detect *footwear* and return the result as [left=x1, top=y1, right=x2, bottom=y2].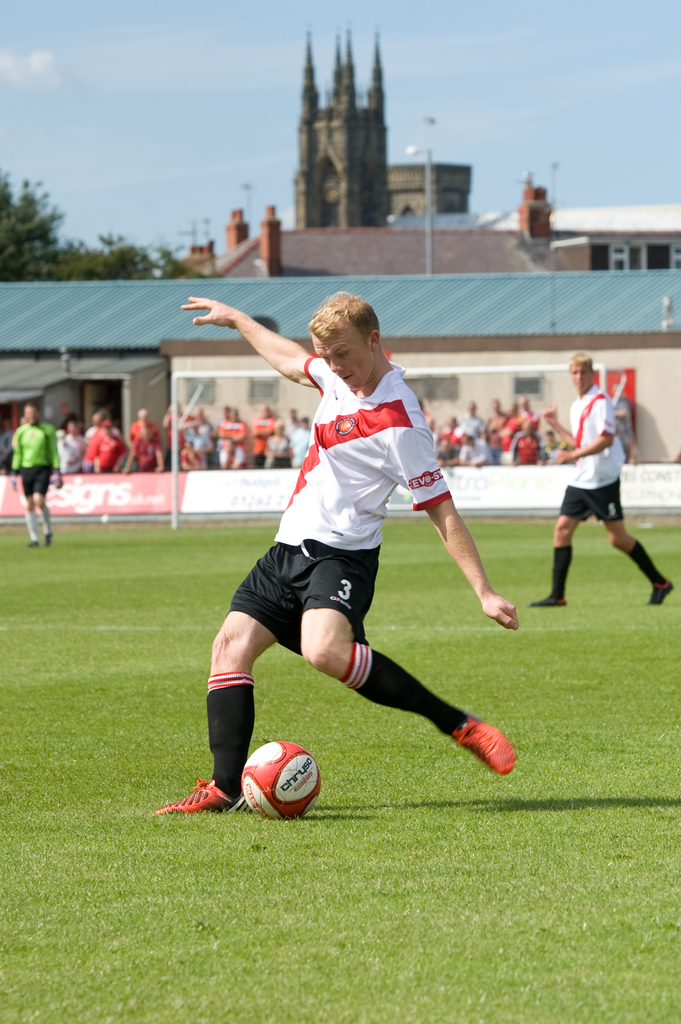
[left=527, top=591, right=568, bottom=611].
